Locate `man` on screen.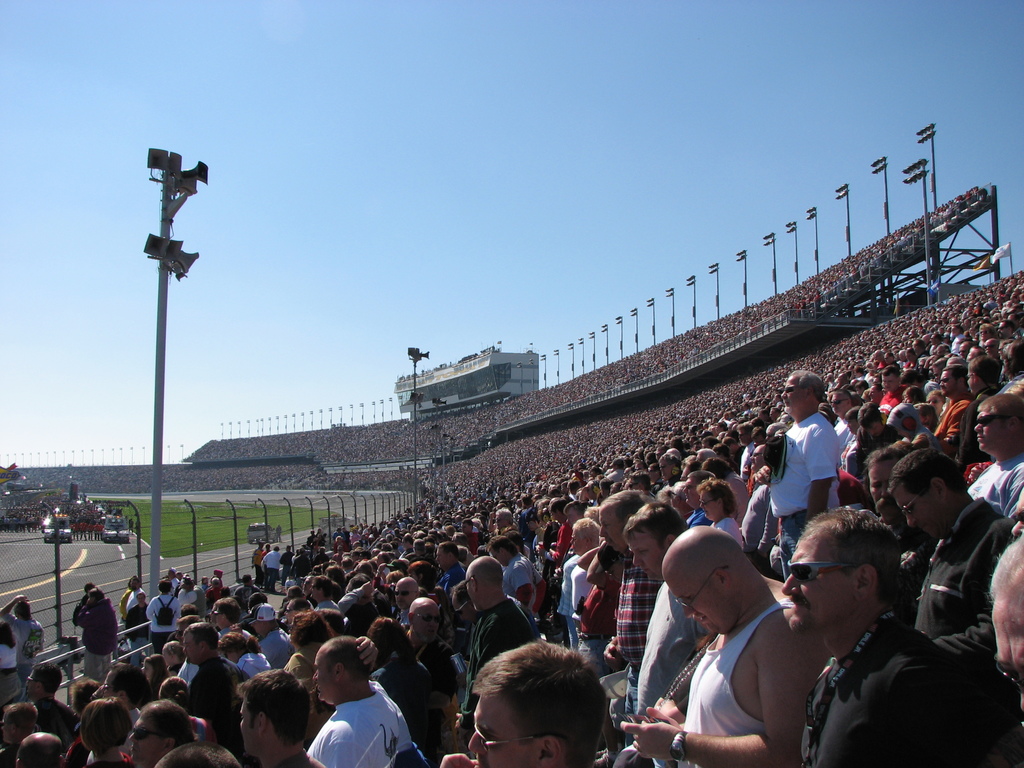
On screen at 291,645,420,767.
